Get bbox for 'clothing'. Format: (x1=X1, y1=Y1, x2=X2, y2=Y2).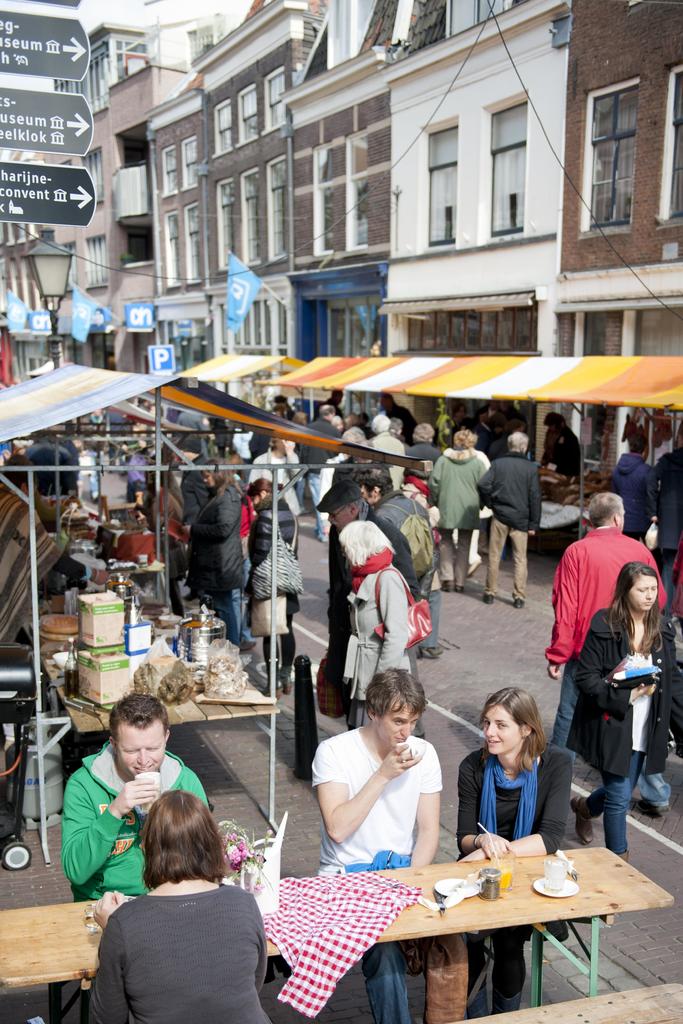
(x1=301, y1=423, x2=334, y2=537).
